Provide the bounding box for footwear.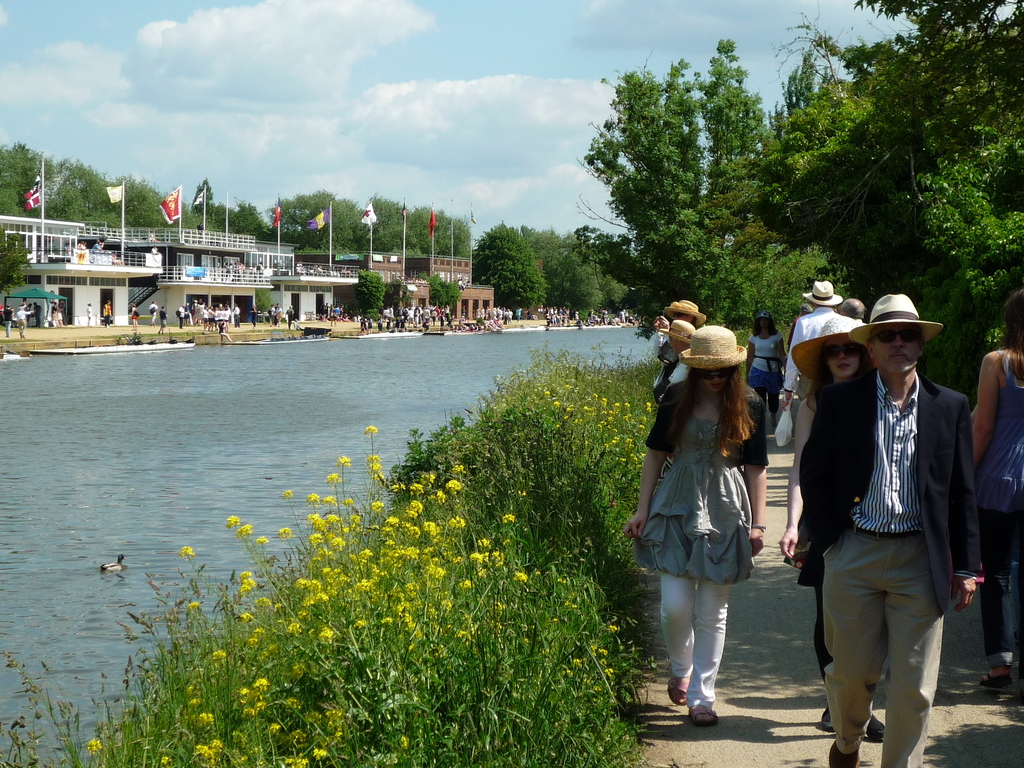
[867, 715, 887, 741].
